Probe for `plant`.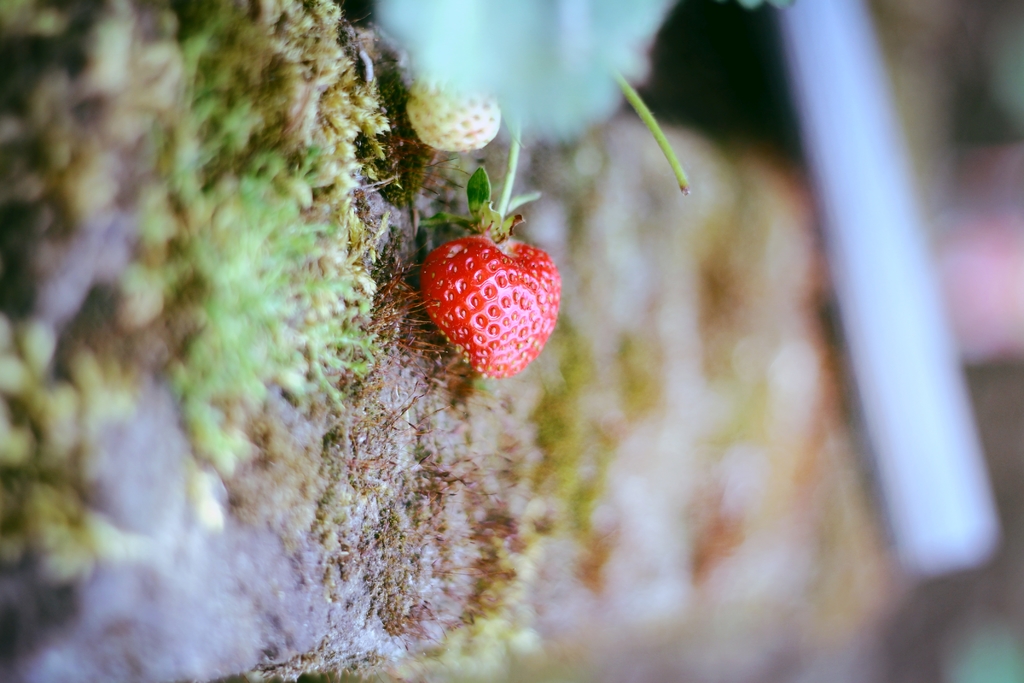
Probe result: left=417, top=0, right=797, bottom=382.
